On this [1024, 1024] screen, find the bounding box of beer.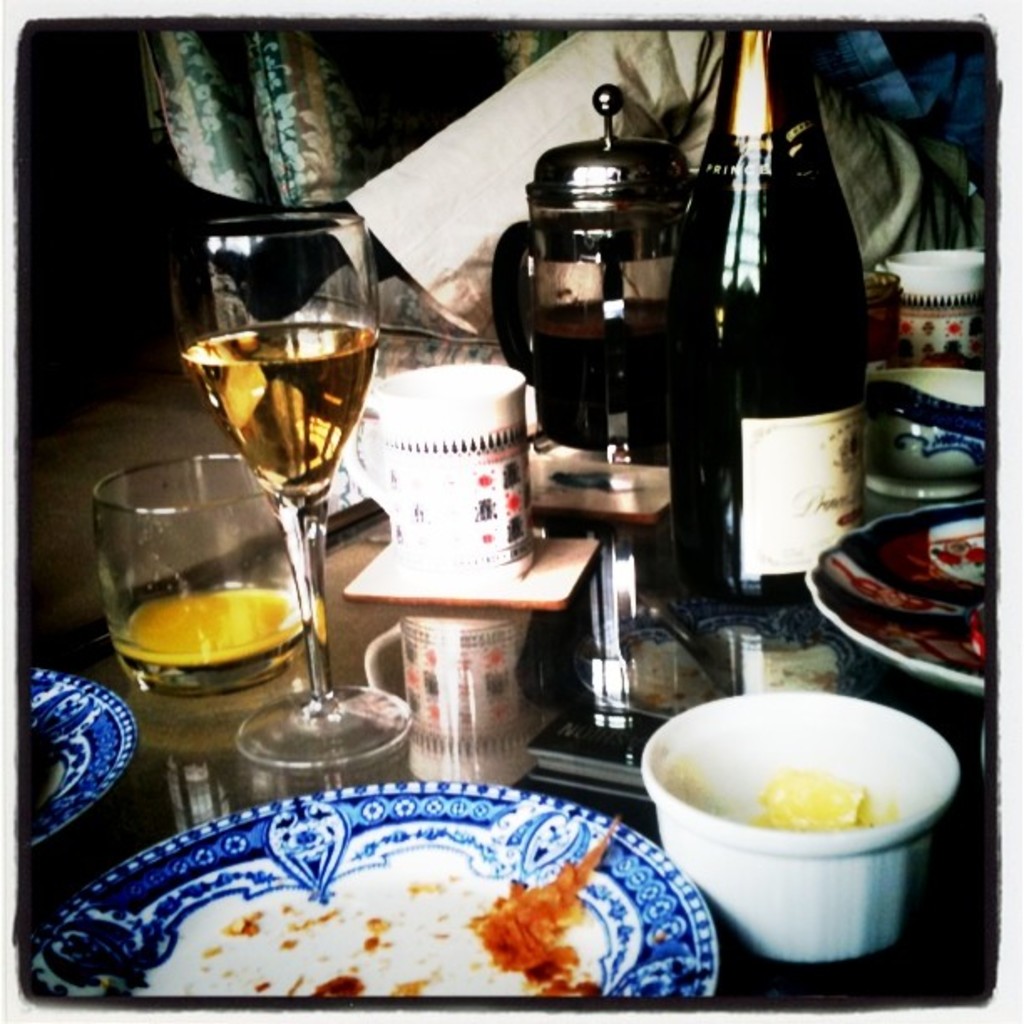
Bounding box: crop(186, 316, 390, 512).
